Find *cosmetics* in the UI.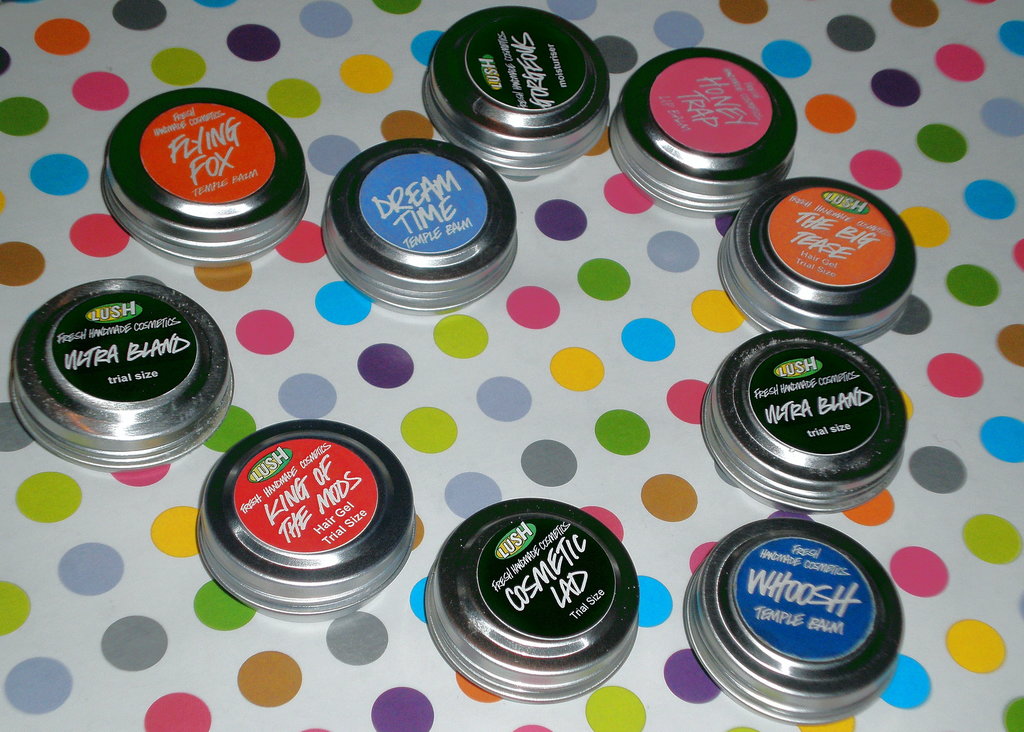
UI element at detection(99, 83, 312, 266).
